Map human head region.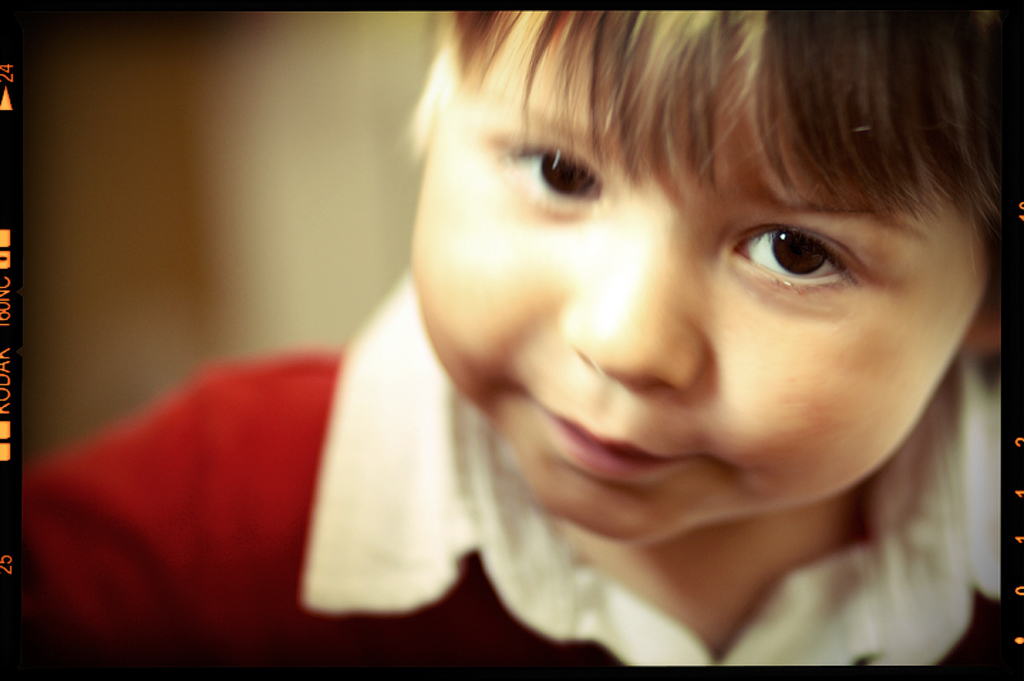
Mapped to (355, 14, 932, 554).
